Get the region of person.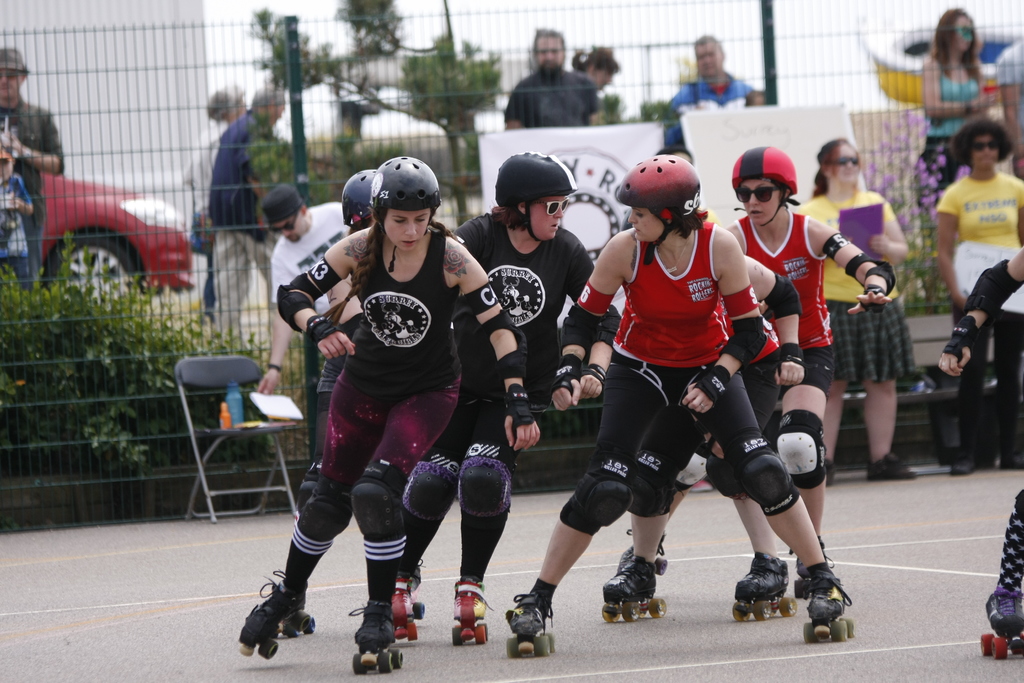
box(916, 9, 993, 213).
